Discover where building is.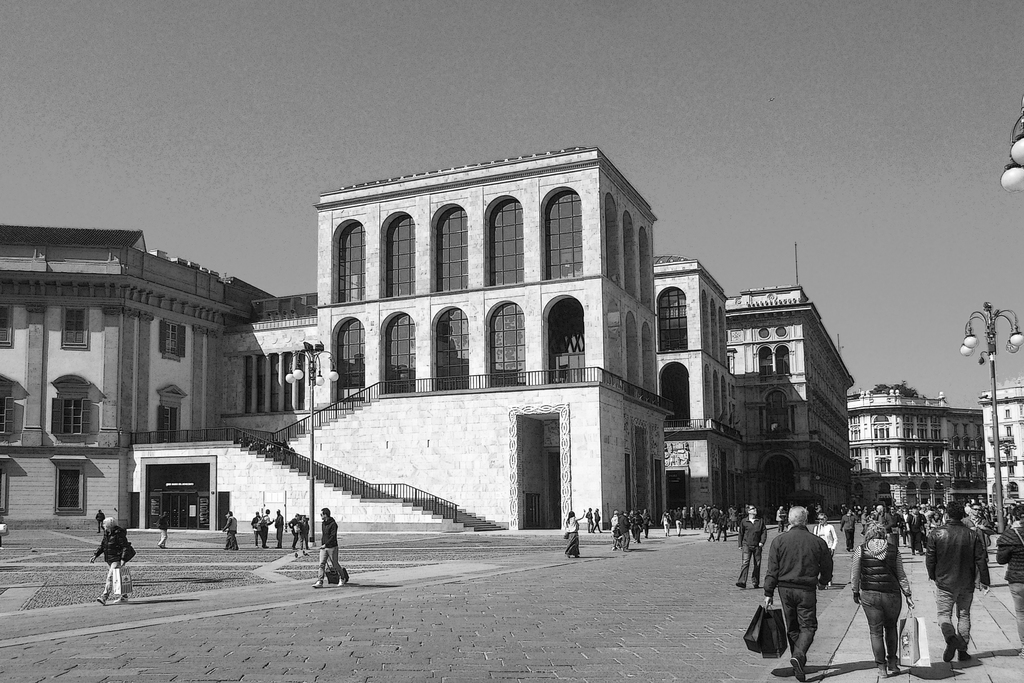
Discovered at [left=724, top=285, right=852, bottom=516].
